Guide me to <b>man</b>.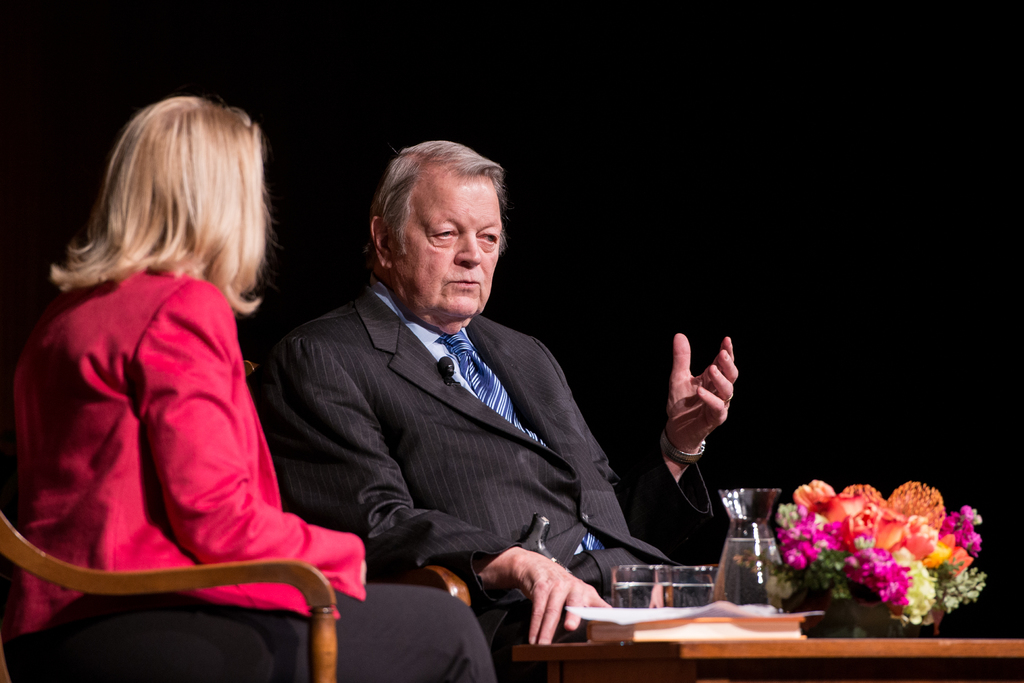
Guidance: <region>241, 150, 776, 645</region>.
